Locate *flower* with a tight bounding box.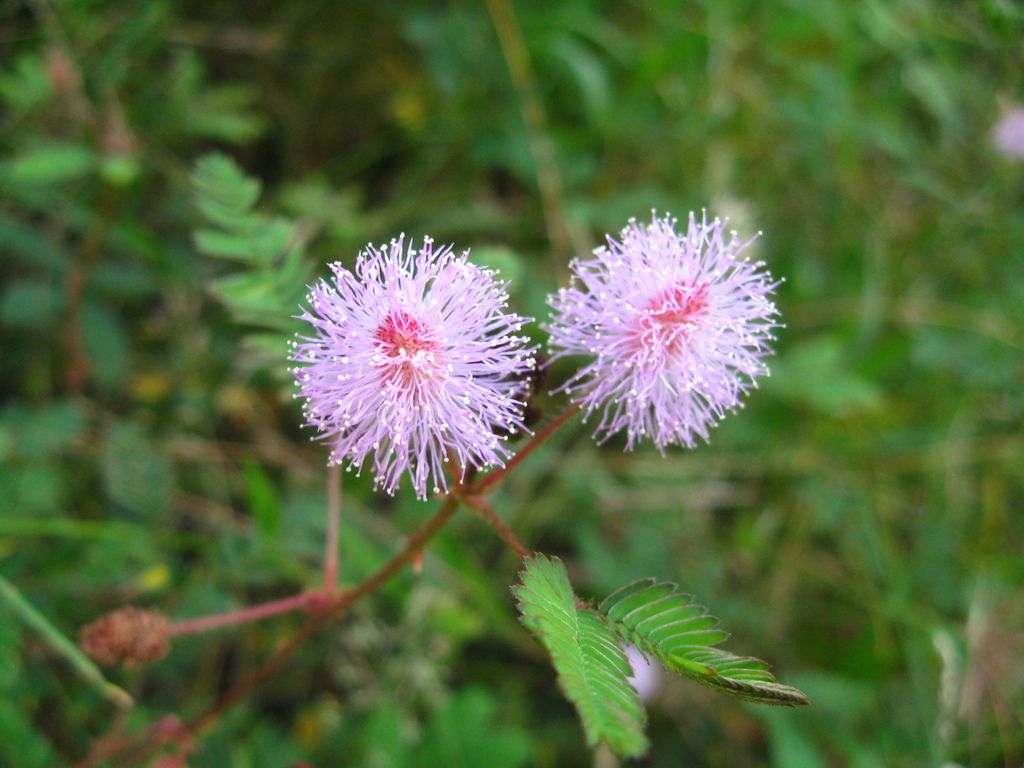
x1=278, y1=240, x2=532, y2=512.
